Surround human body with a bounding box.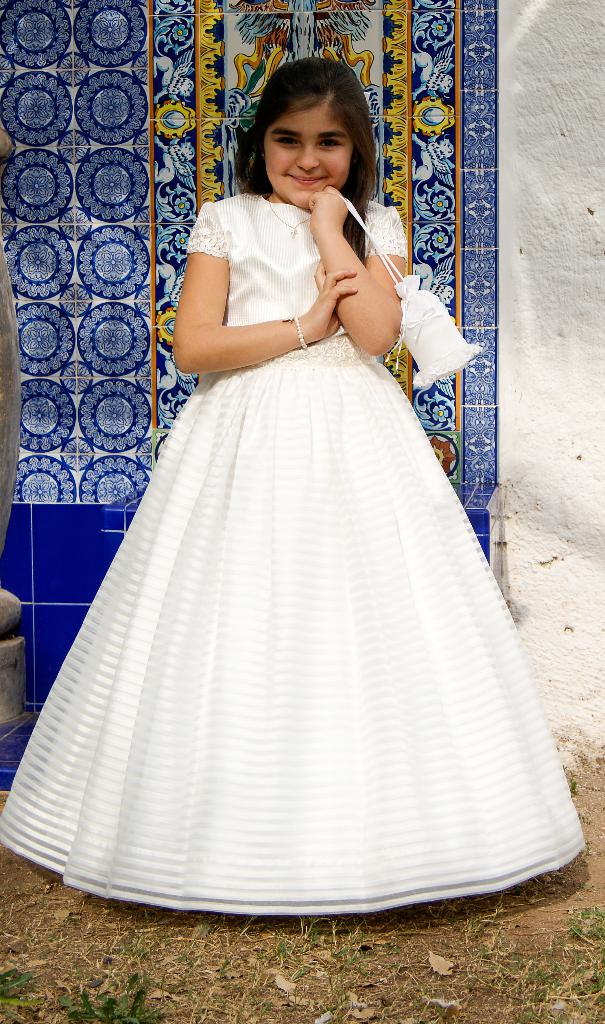
<bbox>0, 57, 586, 915</bbox>.
